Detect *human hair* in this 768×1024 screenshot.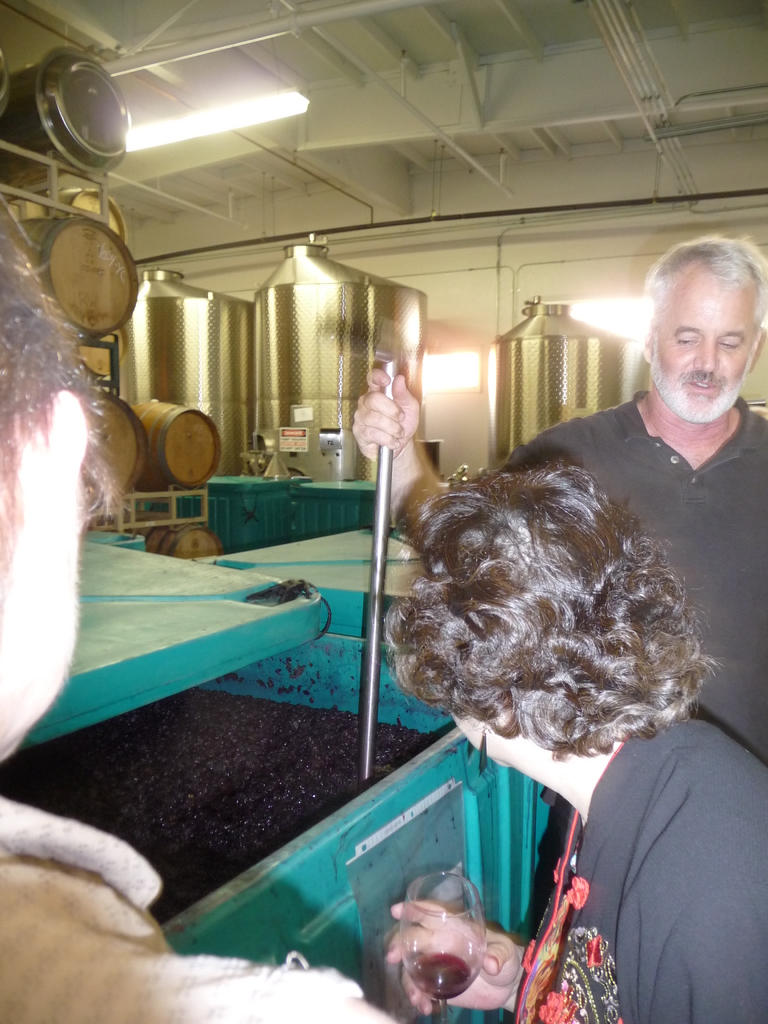
Detection: <bbox>644, 234, 767, 337</bbox>.
